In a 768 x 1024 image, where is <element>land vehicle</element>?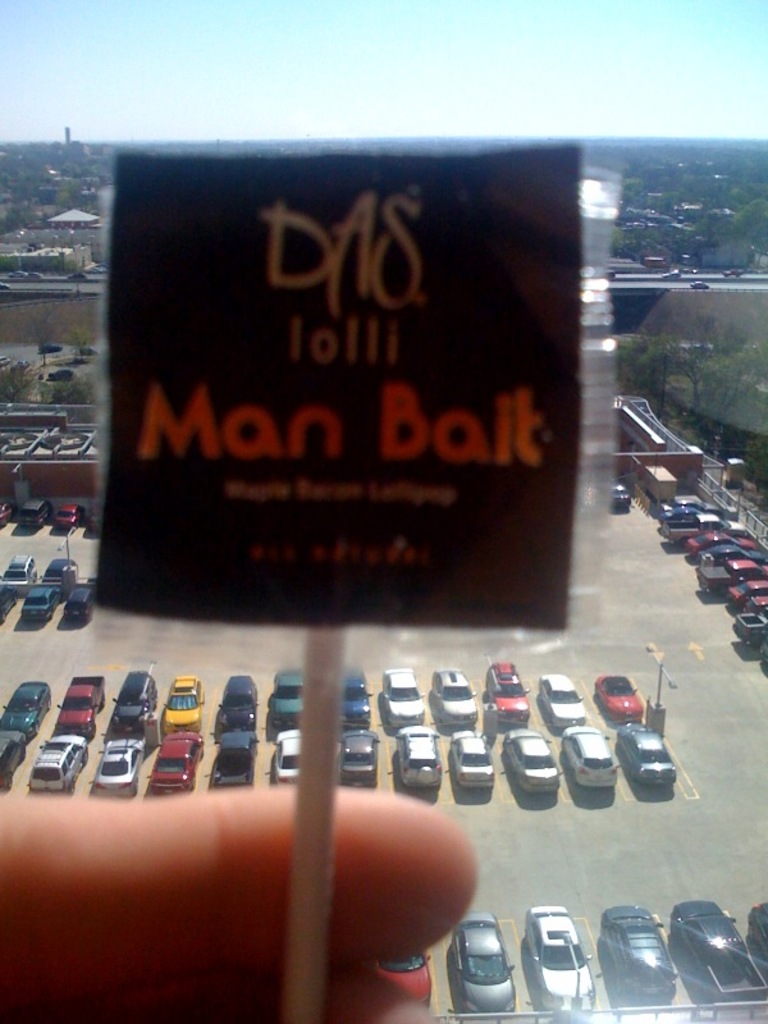
rect(389, 723, 442, 790).
